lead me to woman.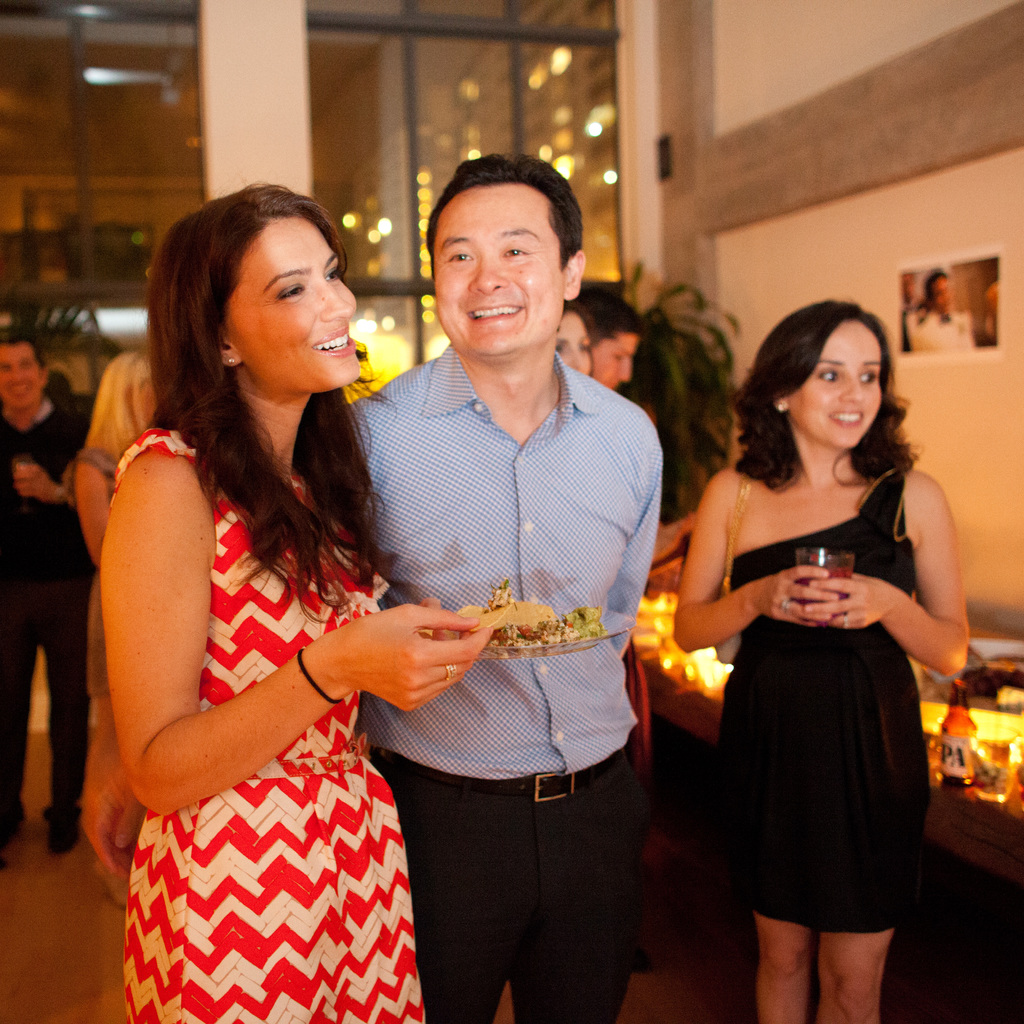
Lead to 656,290,972,1023.
